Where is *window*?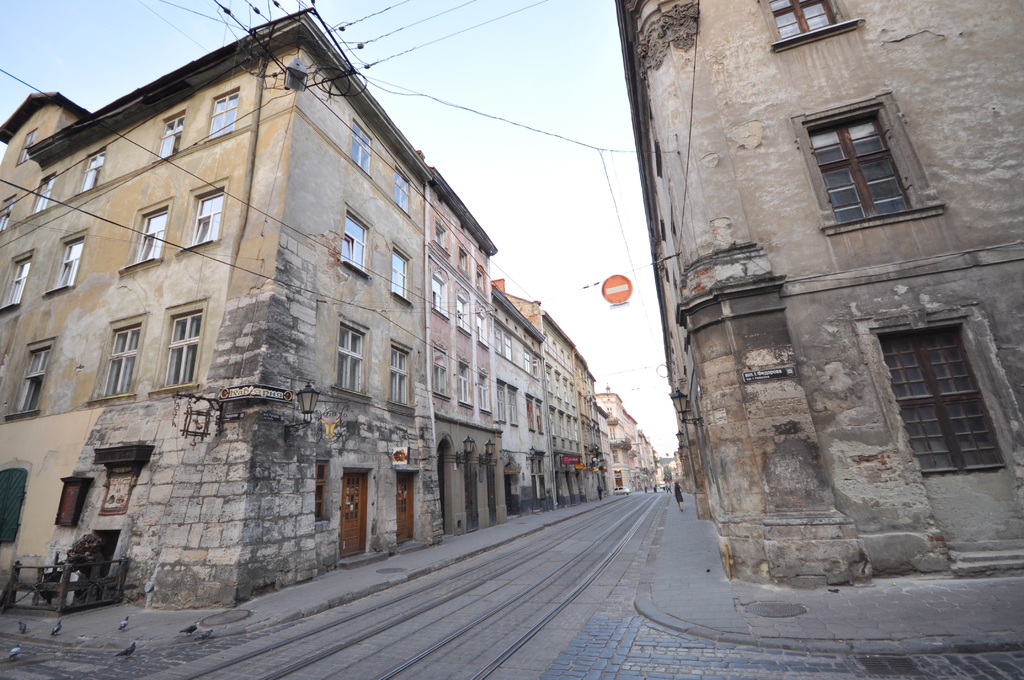
Rect(753, 0, 847, 49).
